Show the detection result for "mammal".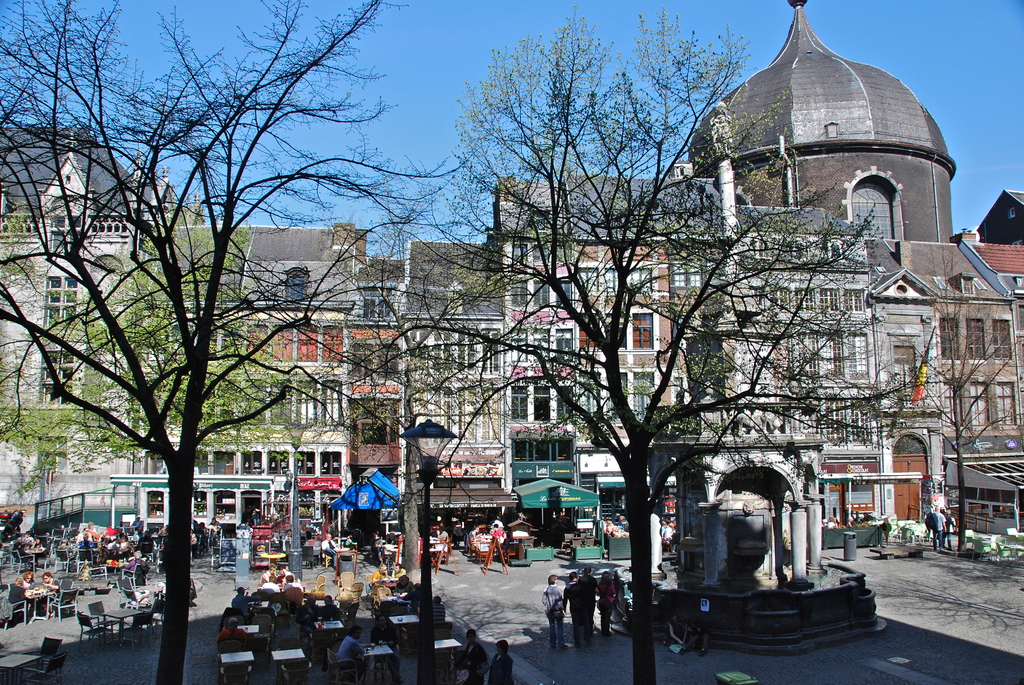
(left=435, top=526, right=450, bottom=542).
